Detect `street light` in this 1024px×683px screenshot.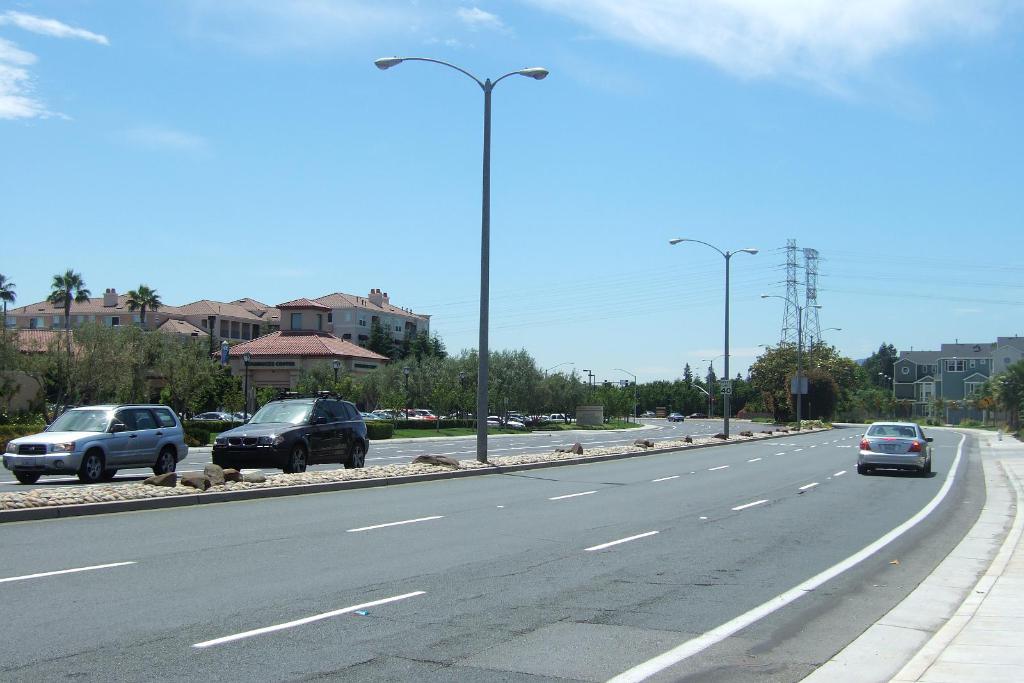
Detection: <region>883, 373, 887, 392</region>.
